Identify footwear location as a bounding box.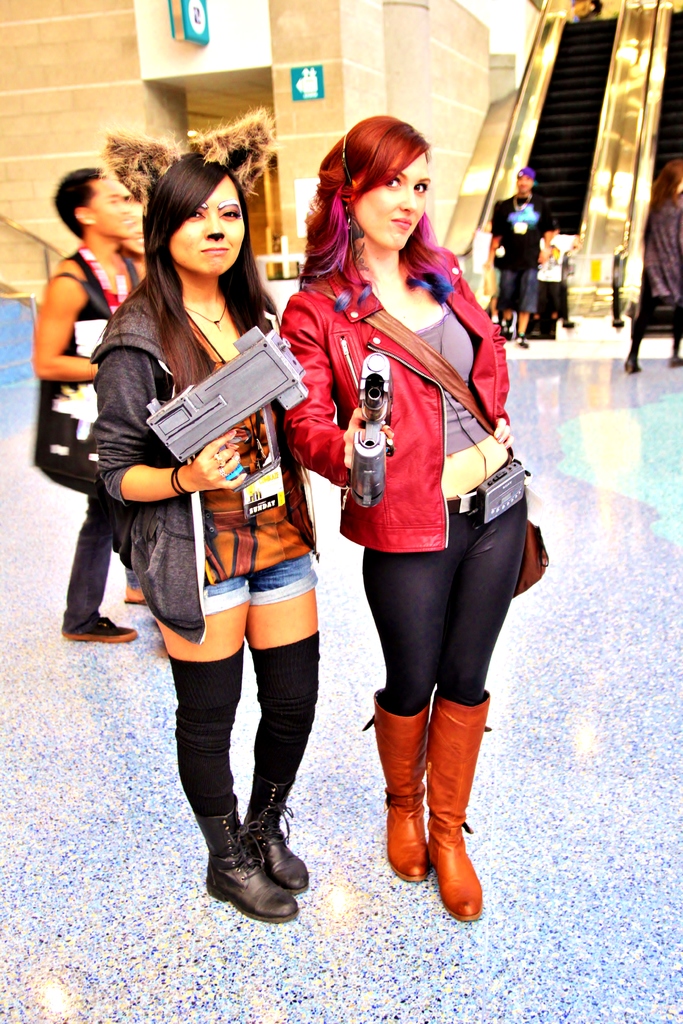
(58,614,142,641).
